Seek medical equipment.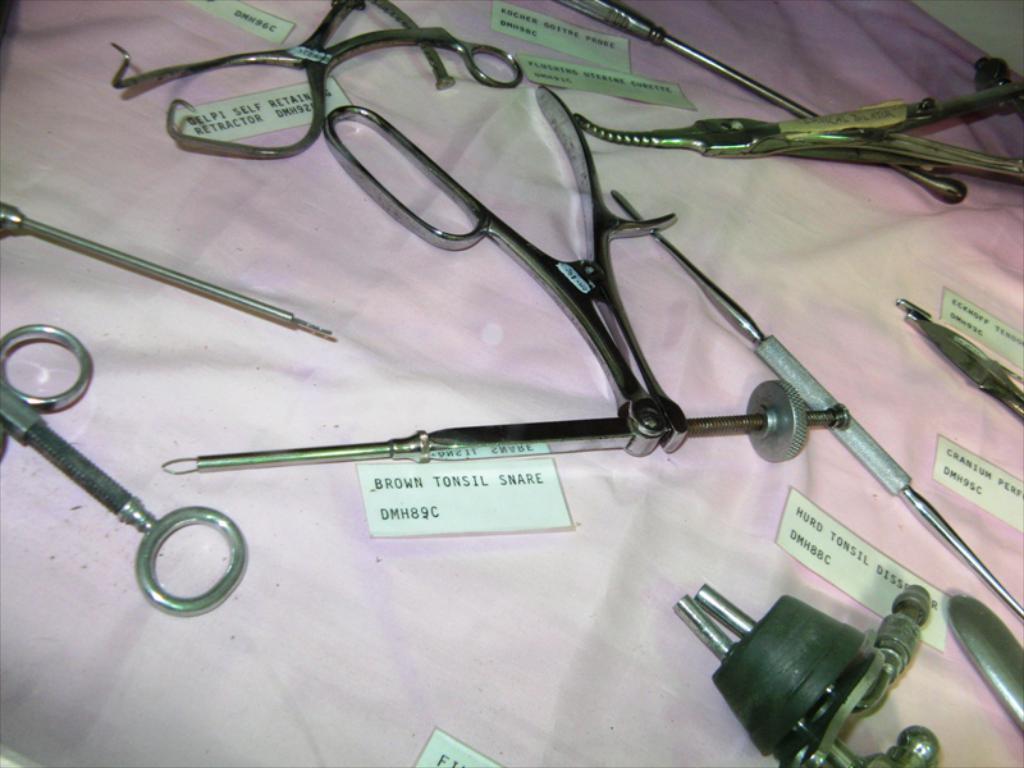
bbox(579, 58, 1023, 177).
